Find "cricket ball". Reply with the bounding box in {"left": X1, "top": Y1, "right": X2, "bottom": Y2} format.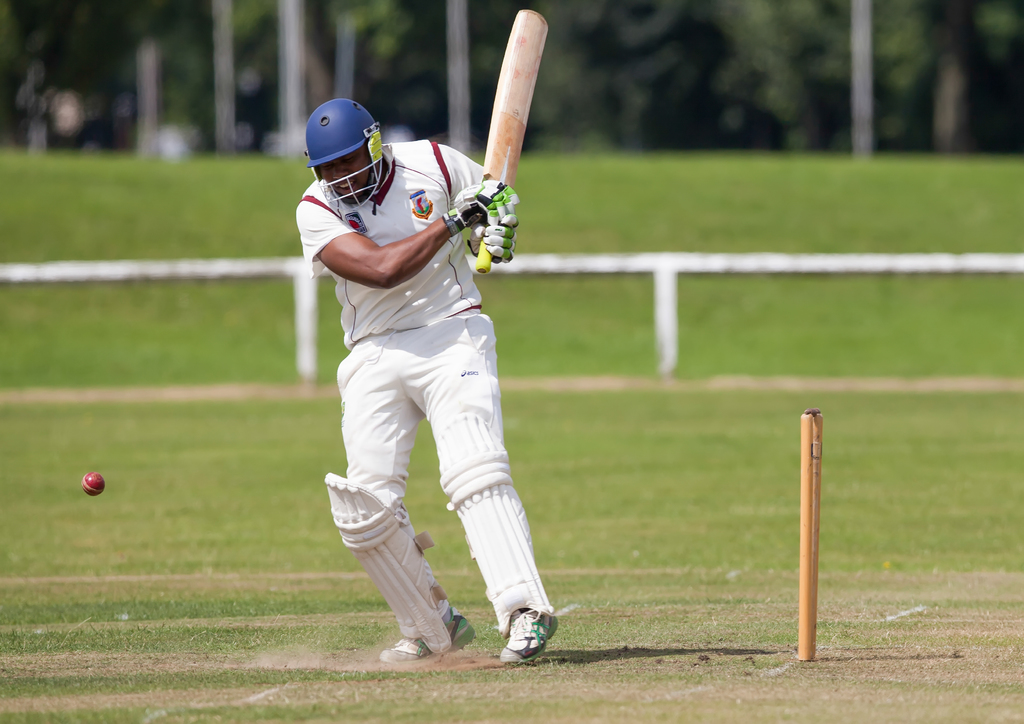
{"left": 79, "top": 469, "right": 105, "bottom": 497}.
